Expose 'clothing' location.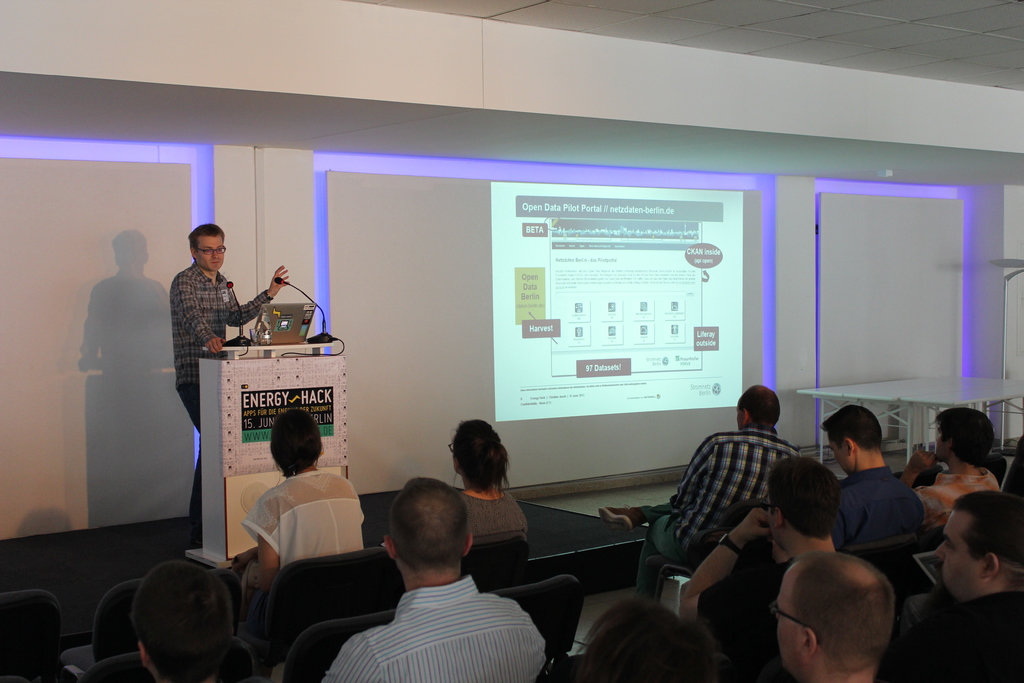
Exposed at select_region(635, 425, 805, 609).
